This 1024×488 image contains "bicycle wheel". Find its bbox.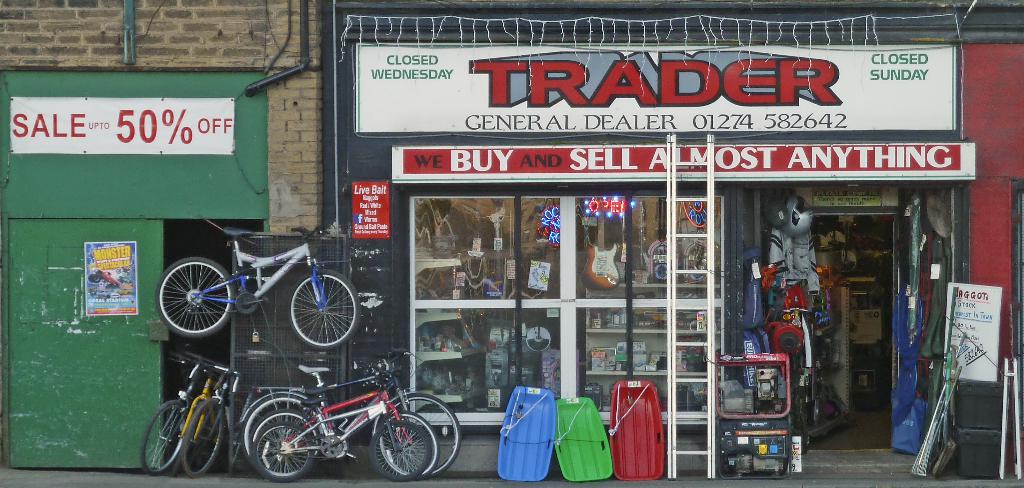
(252,407,324,469).
